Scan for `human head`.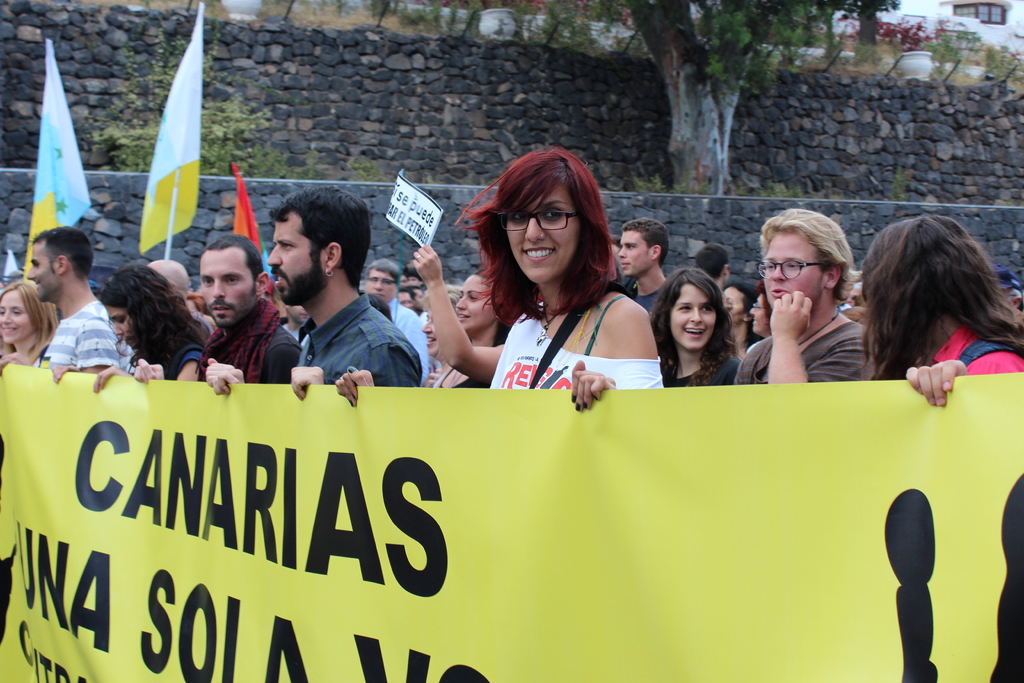
Scan result: <bbox>656, 270, 729, 356</bbox>.
